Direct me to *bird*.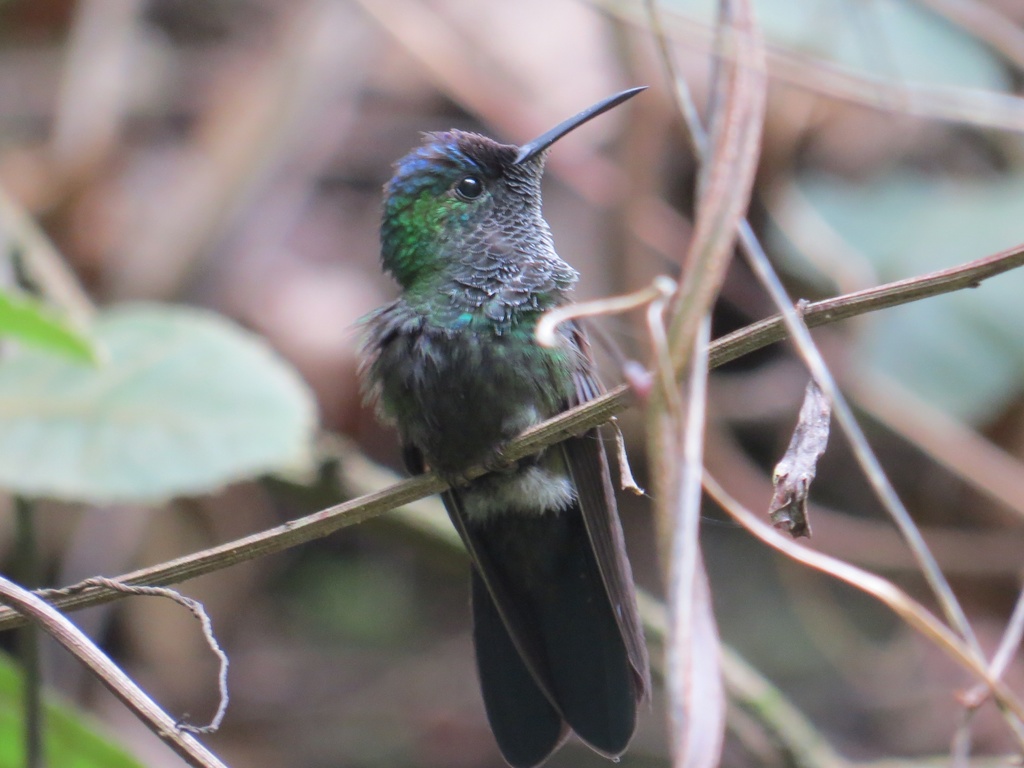
Direction: l=352, t=83, r=663, b=767.
